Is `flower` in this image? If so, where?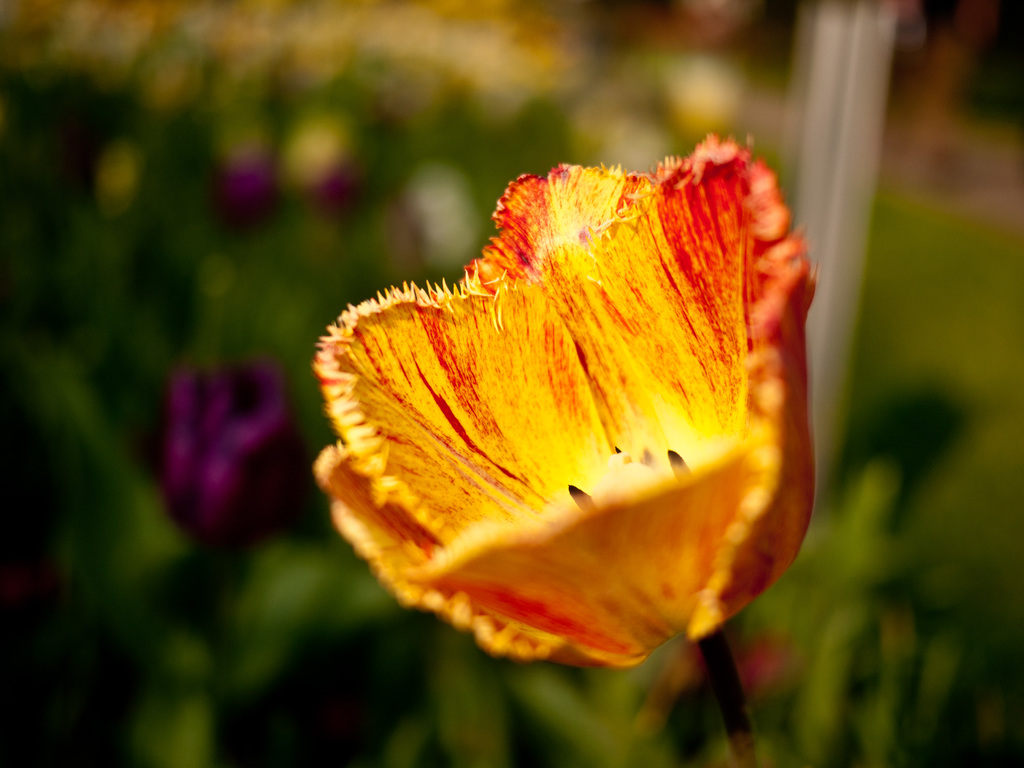
Yes, at 163, 358, 300, 559.
